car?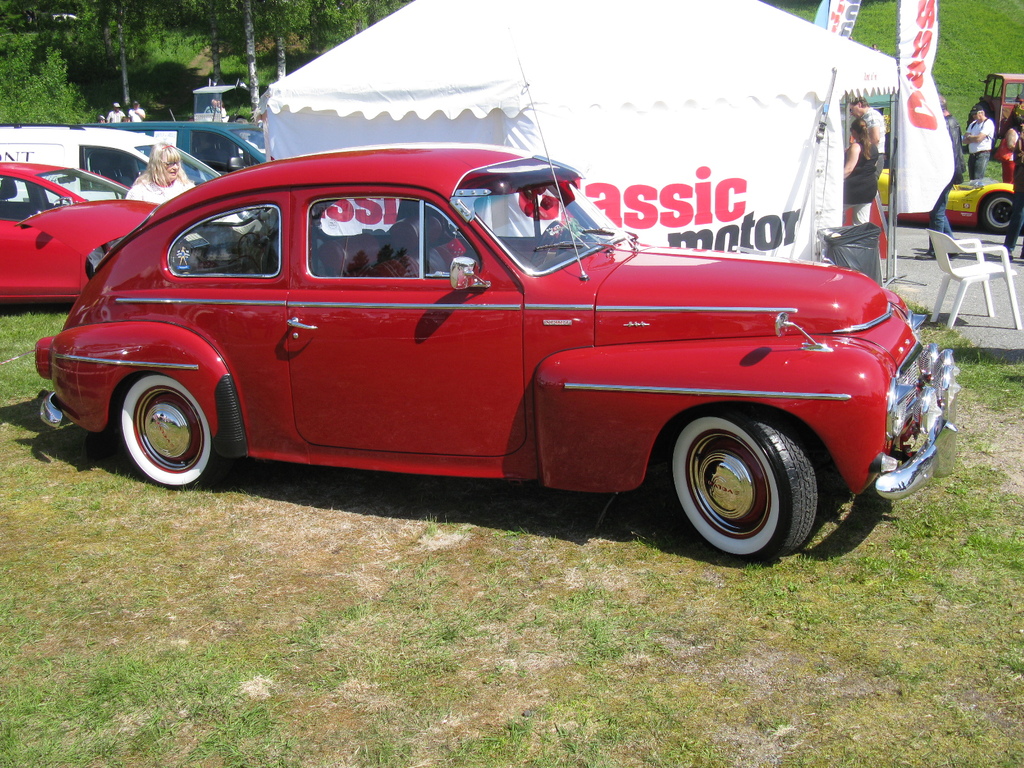
l=0, t=161, r=159, b=303
